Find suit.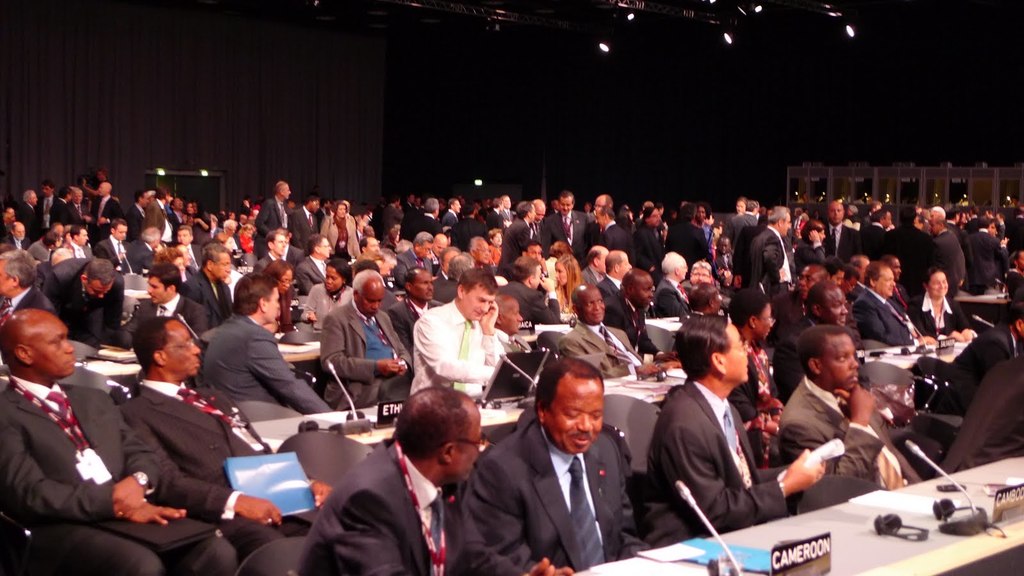
{"left": 599, "top": 275, "right": 620, "bottom": 303}.
